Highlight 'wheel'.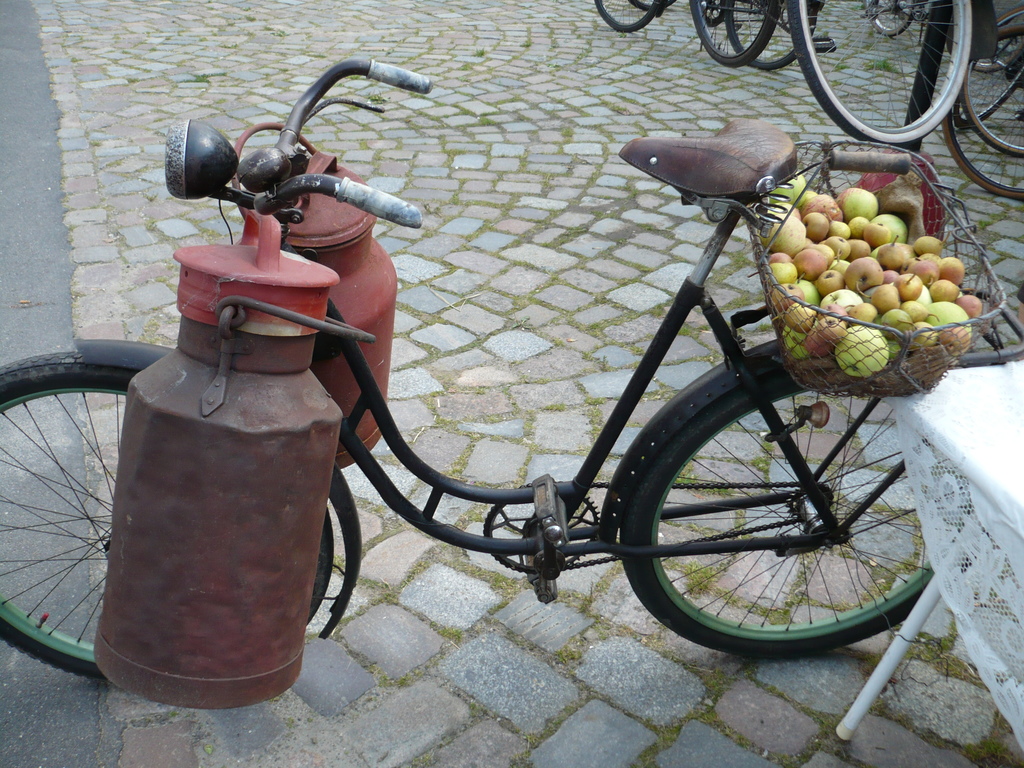
Highlighted region: pyautogui.locateOnScreen(0, 353, 337, 689).
